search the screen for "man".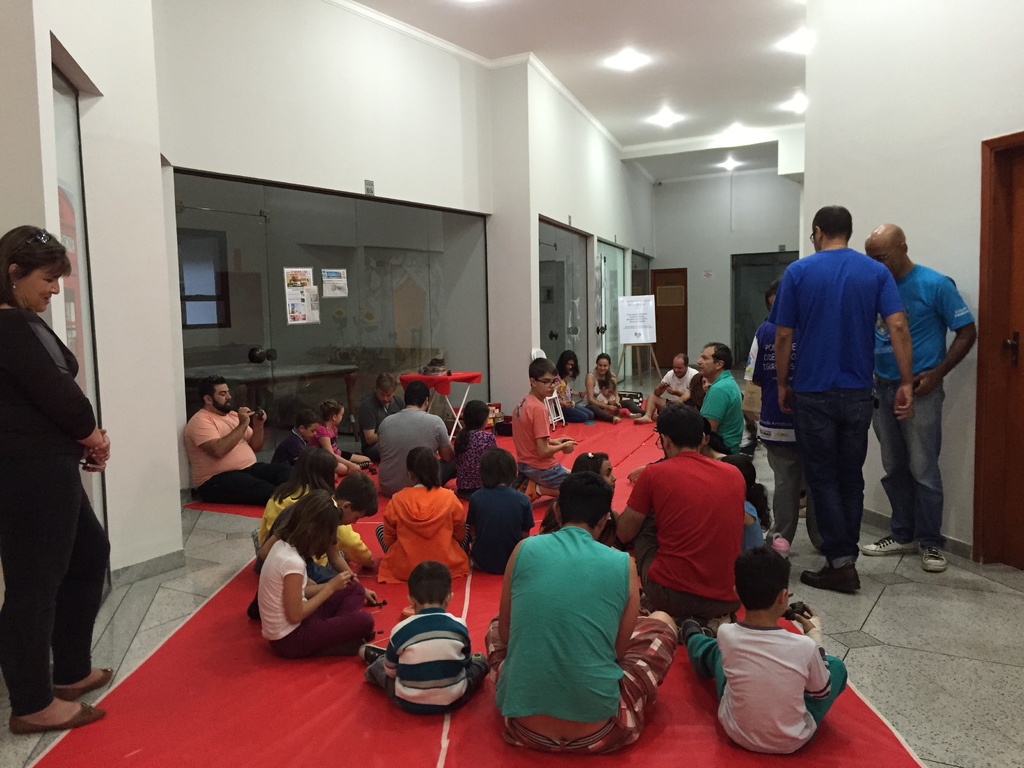
Found at [left=700, top=341, right=746, bottom=447].
